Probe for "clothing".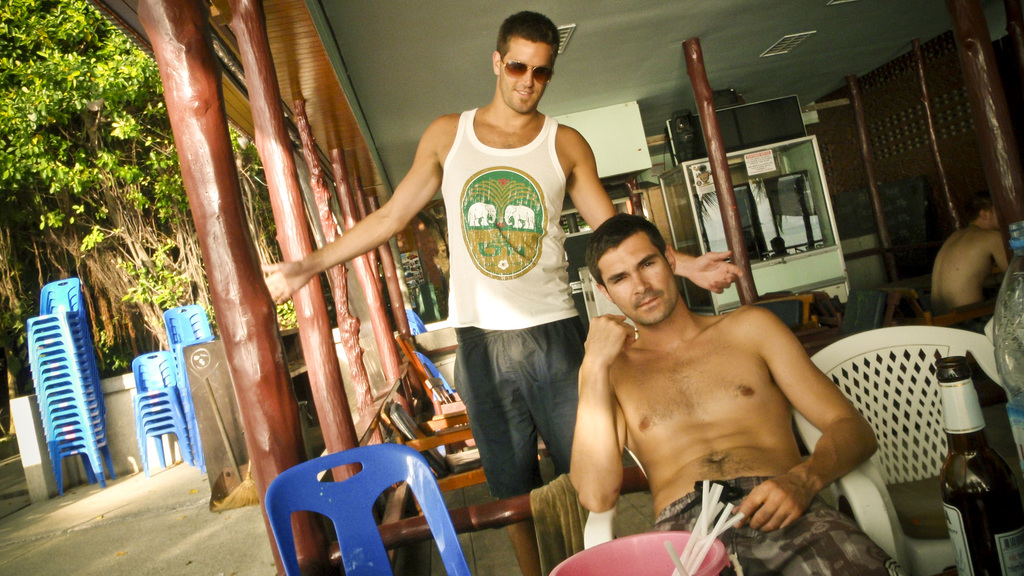
Probe result: <bbox>437, 102, 570, 502</bbox>.
